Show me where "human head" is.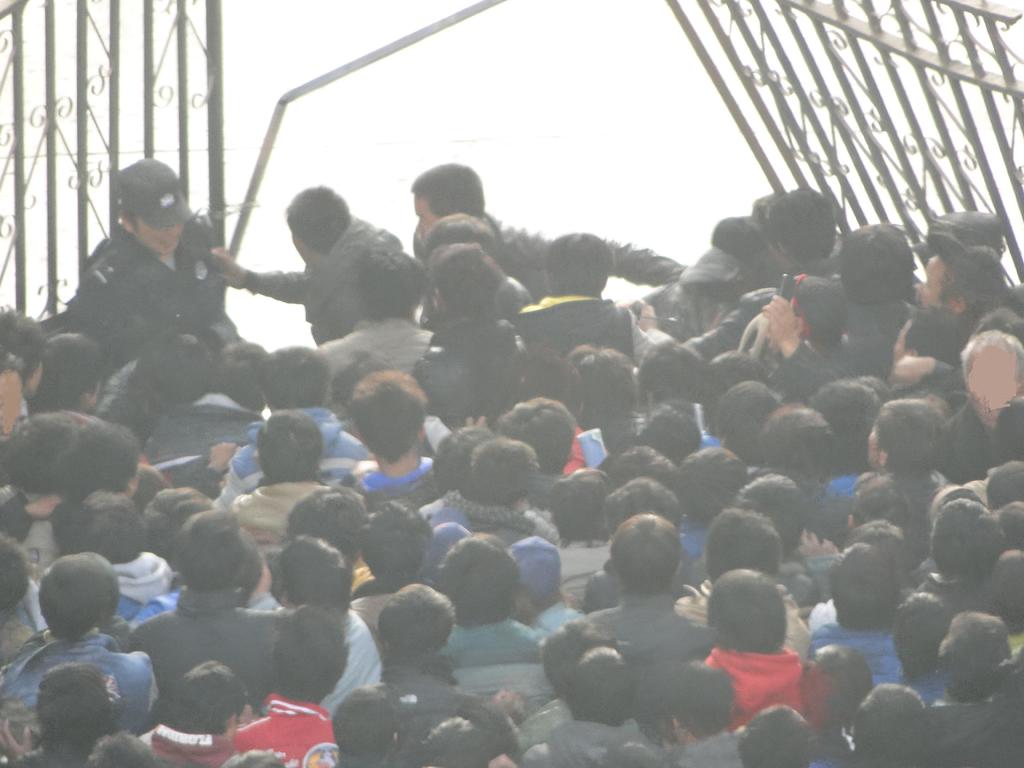
"human head" is at locate(770, 182, 832, 285).
